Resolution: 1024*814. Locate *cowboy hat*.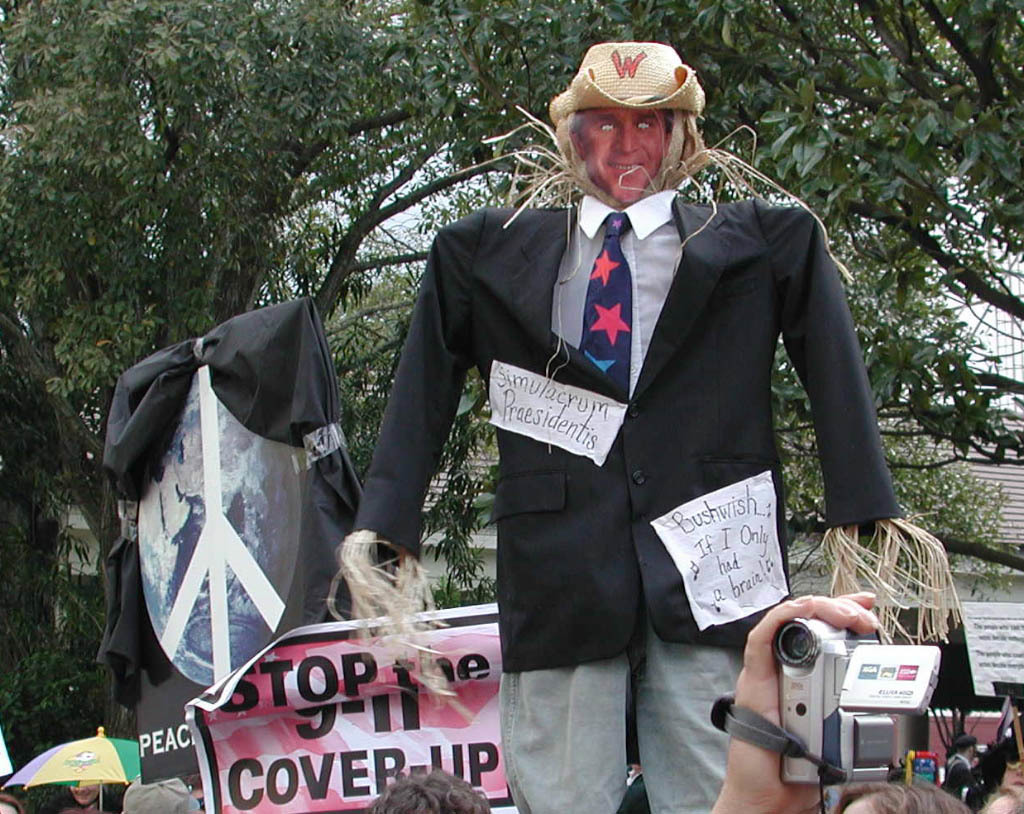
rect(557, 40, 707, 111).
